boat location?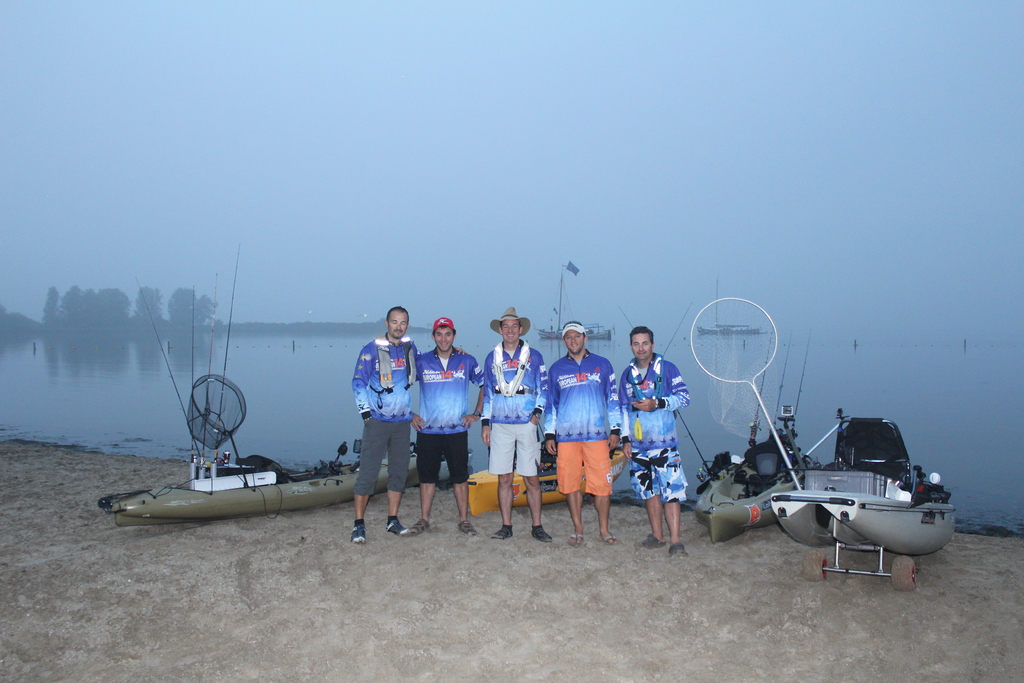
left=468, top=448, right=628, bottom=518
